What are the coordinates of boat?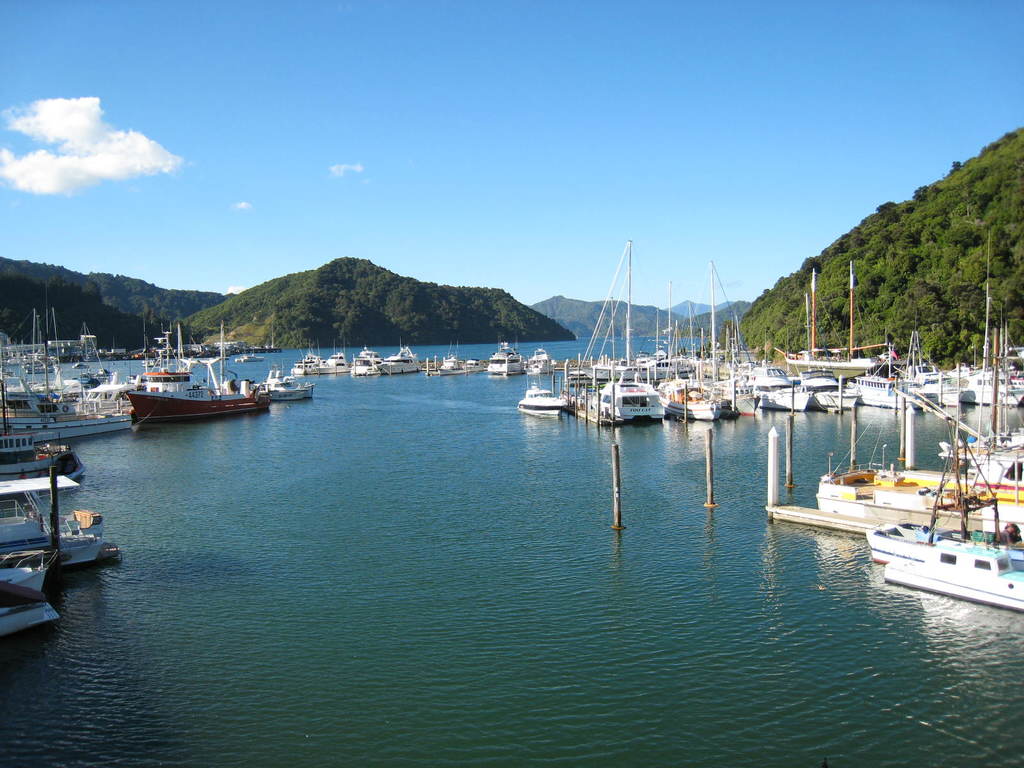
Rect(144, 323, 177, 353).
